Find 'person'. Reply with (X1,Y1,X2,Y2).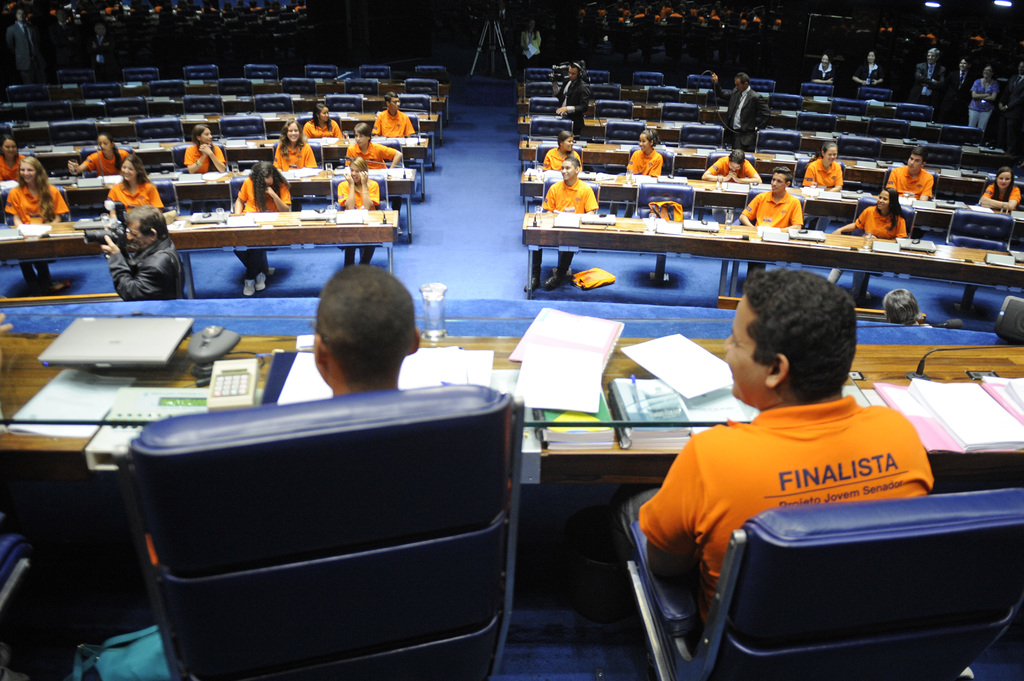
(179,123,227,218).
